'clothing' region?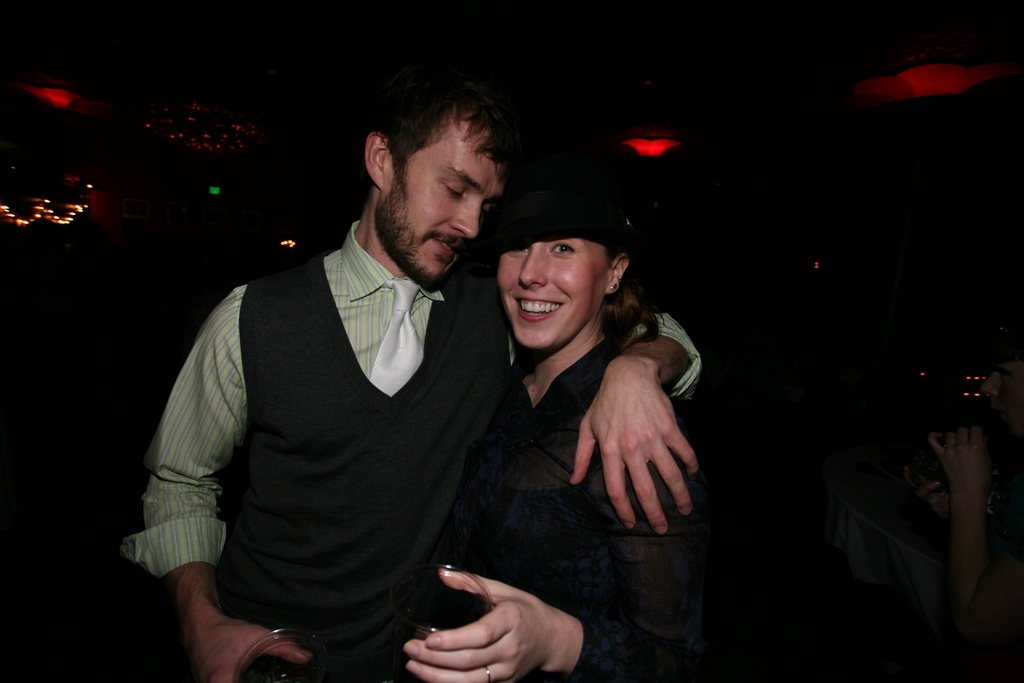
l=122, t=218, r=708, b=682
